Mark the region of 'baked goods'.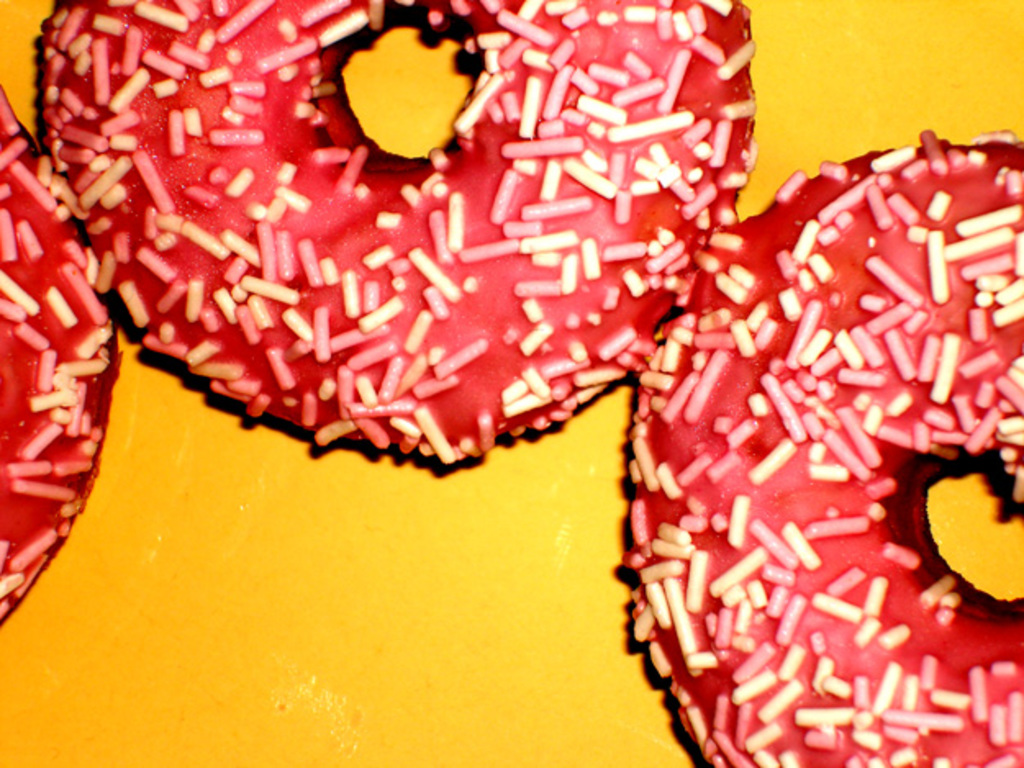
Region: [0, 100, 125, 622].
